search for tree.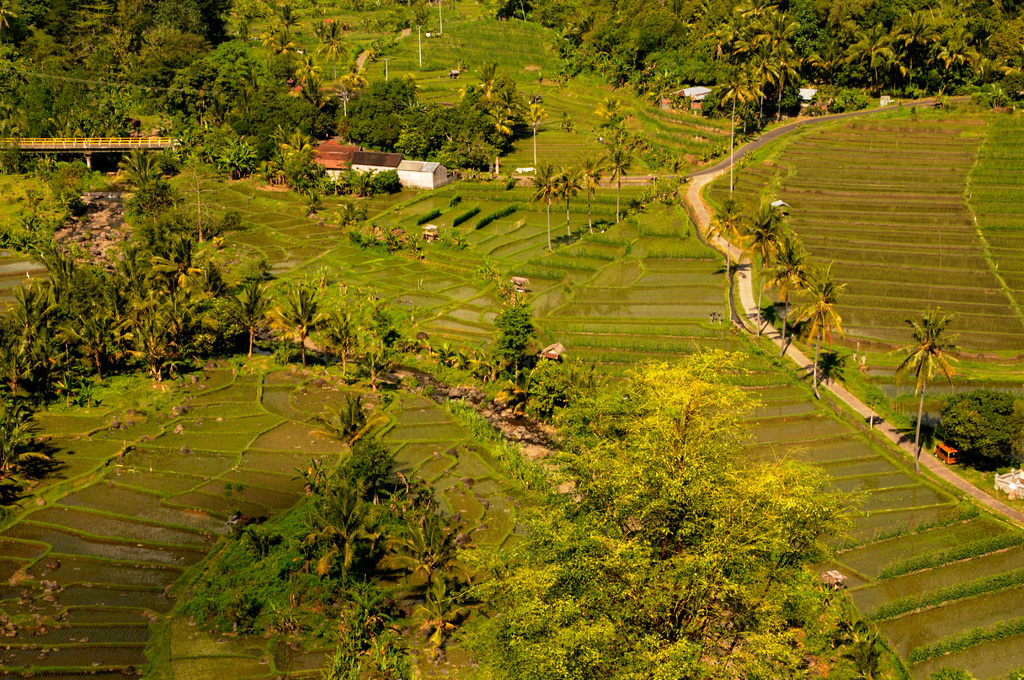
Found at x1=304, y1=483, x2=372, y2=568.
